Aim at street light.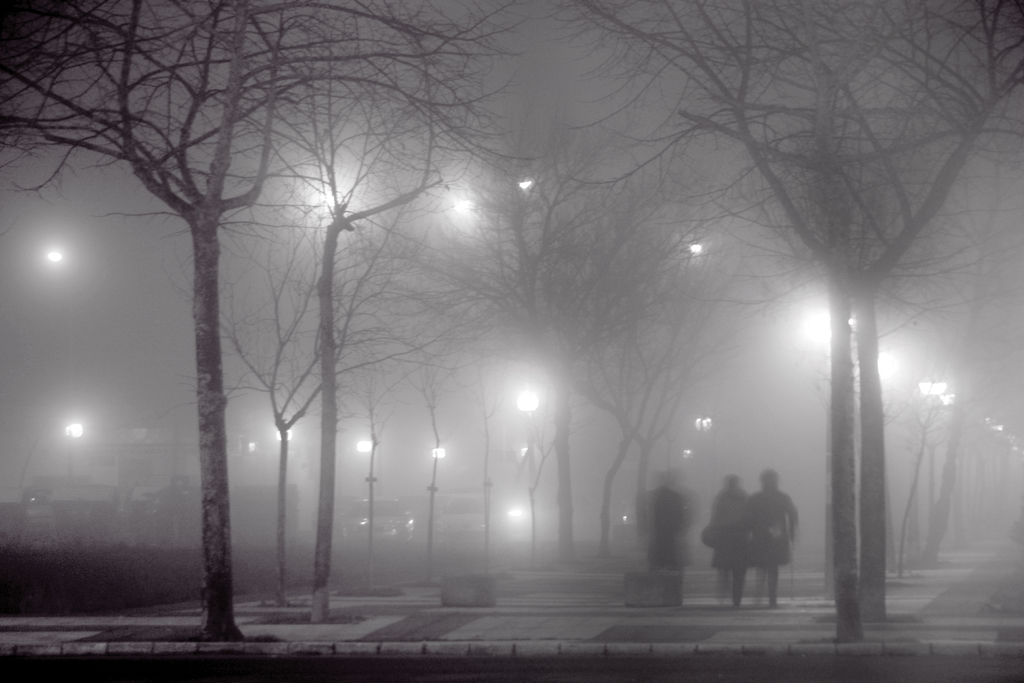
Aimed at BBox(916, 374, 956, 541).
